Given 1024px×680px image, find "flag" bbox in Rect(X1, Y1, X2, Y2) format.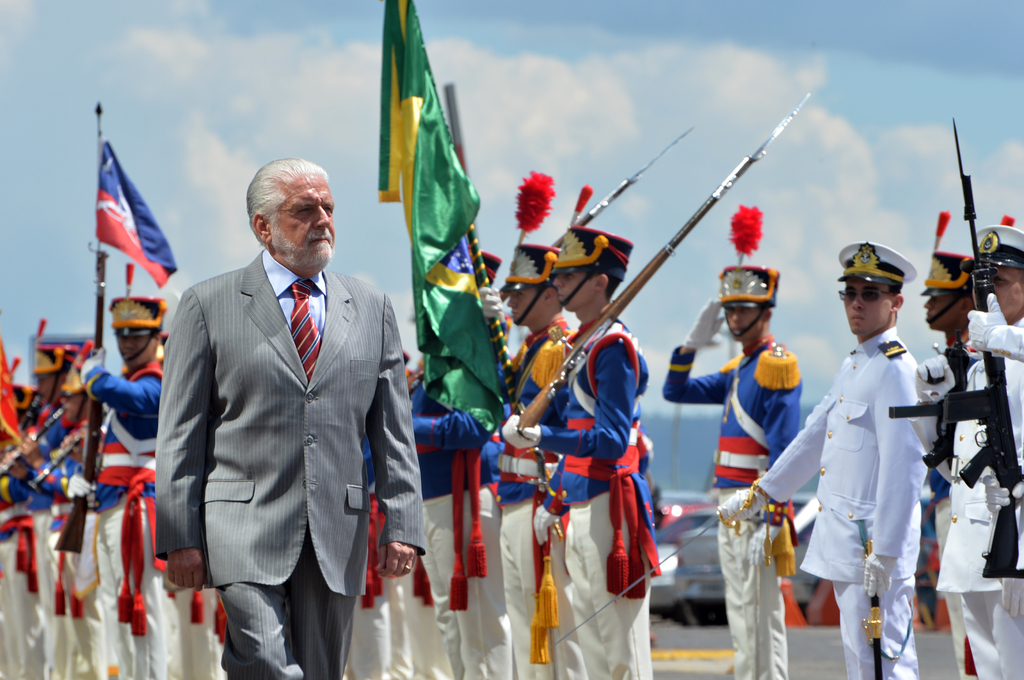
Rect(559, 422, 648, 608).
